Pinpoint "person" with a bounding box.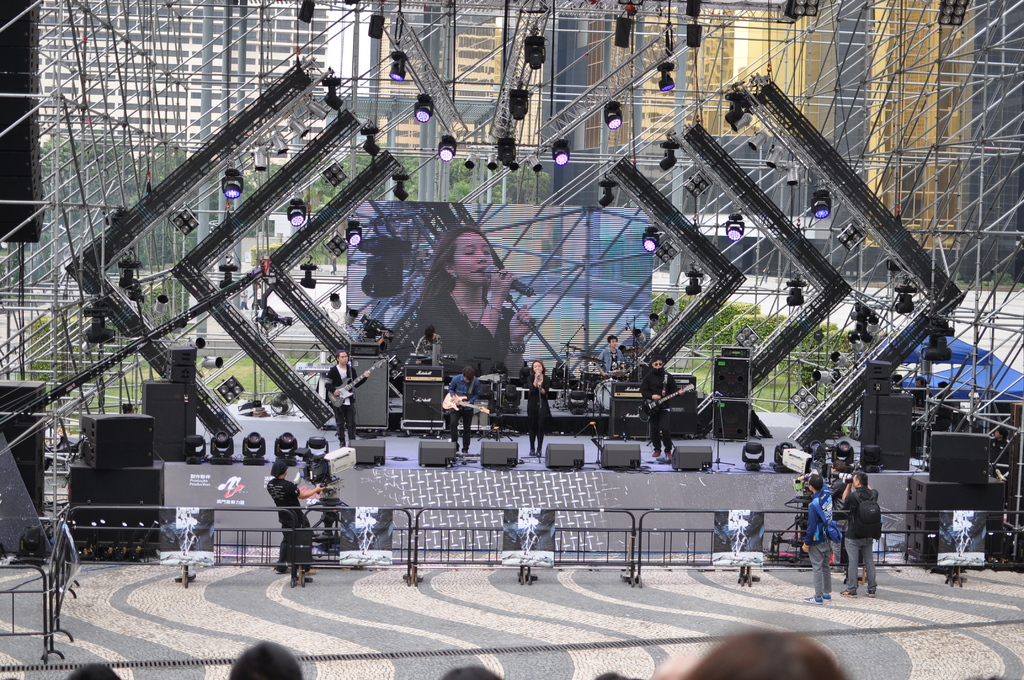
crop(520, 366, 557, 465).
